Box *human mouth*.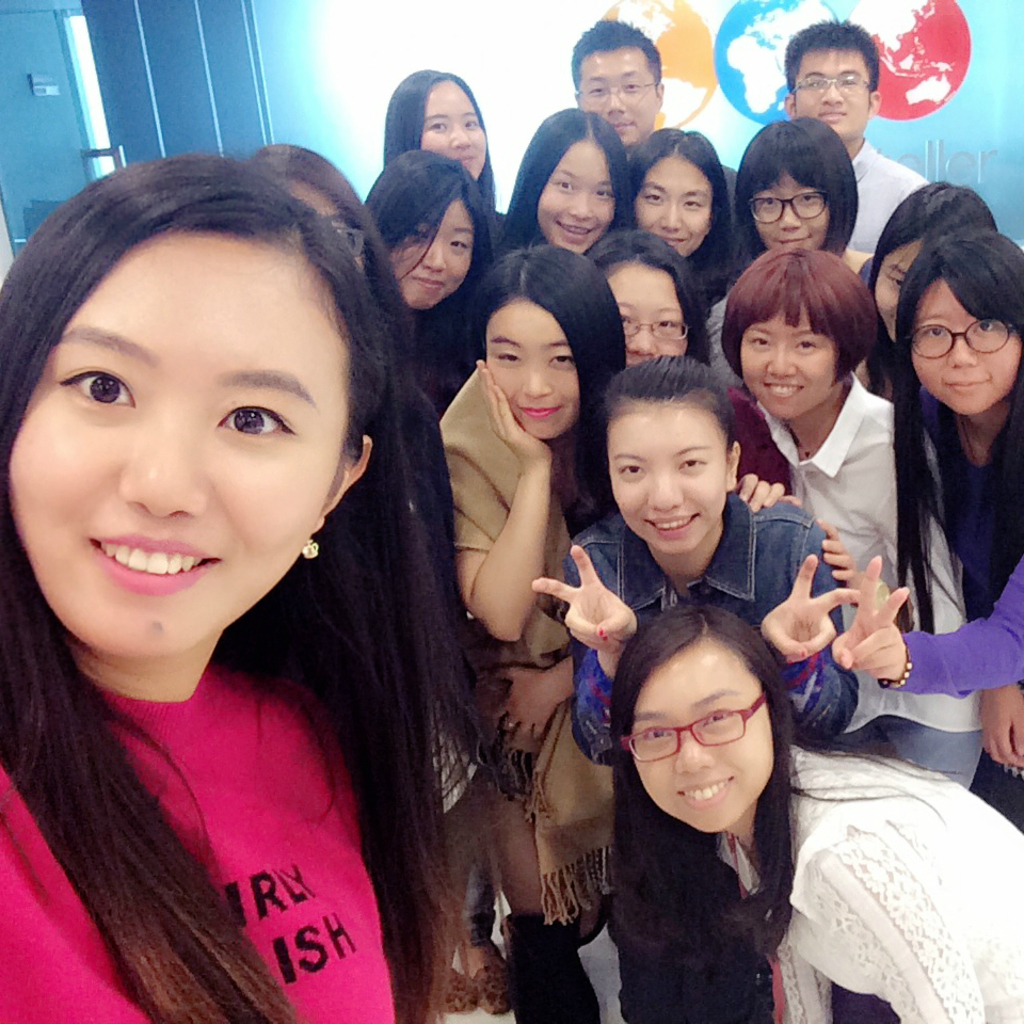
413, 267, 450, 288.
